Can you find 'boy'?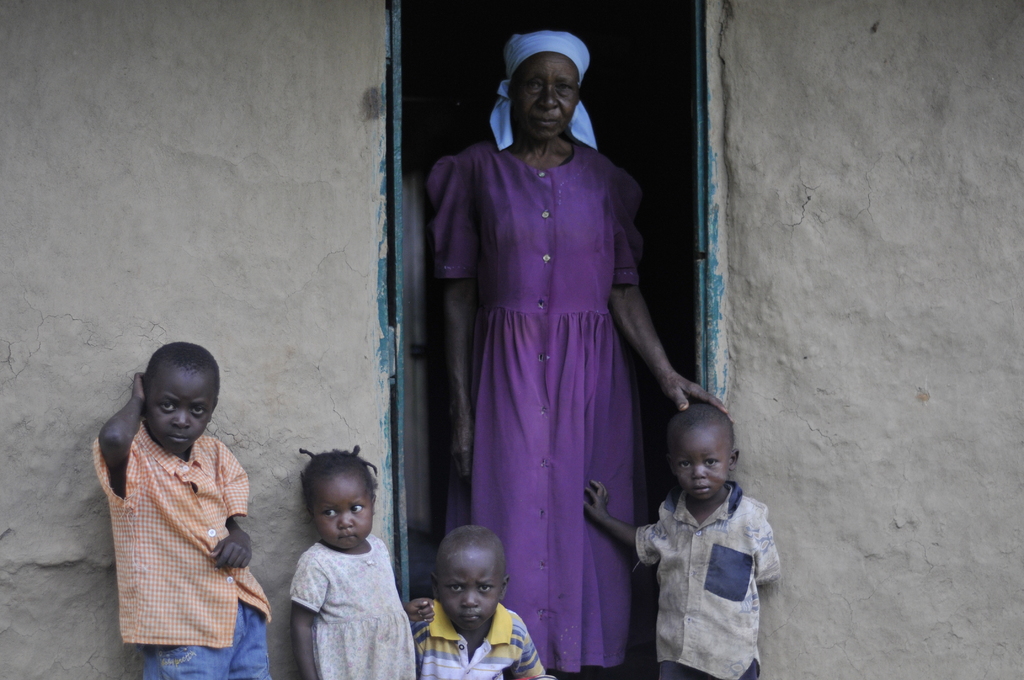
Yes, bounding box: pyautogui.locateOnScreen(404, 518, 557, 679).
